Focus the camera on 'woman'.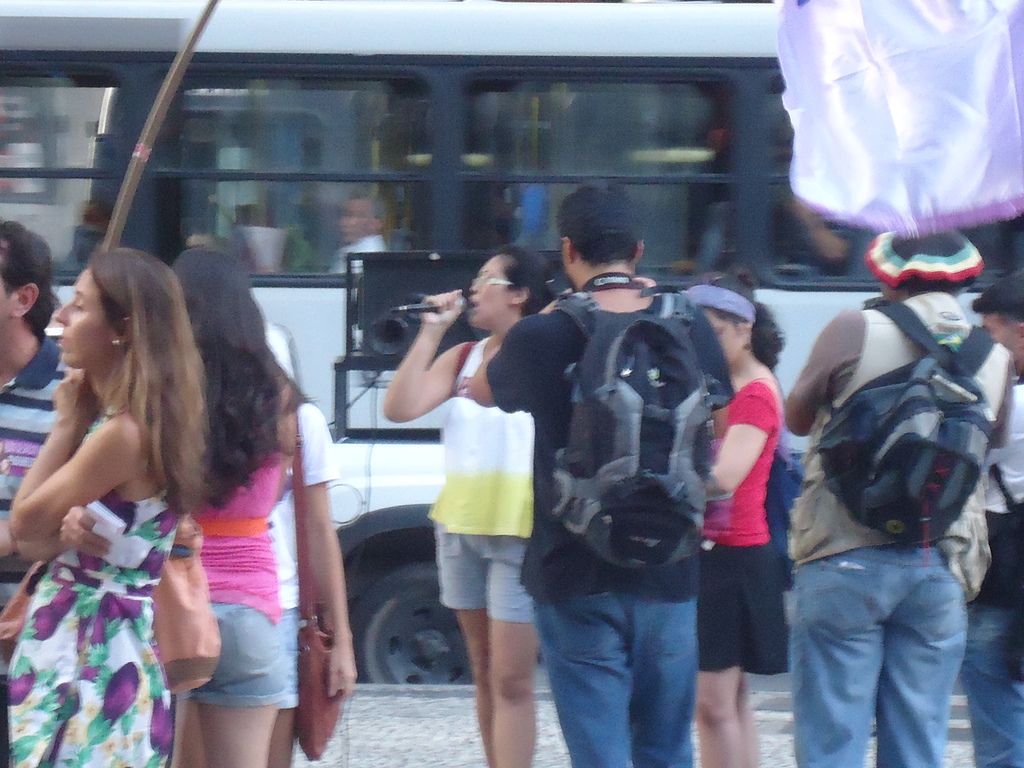
Focus region: x1=390 y1=246 x2=559 y2=767.
